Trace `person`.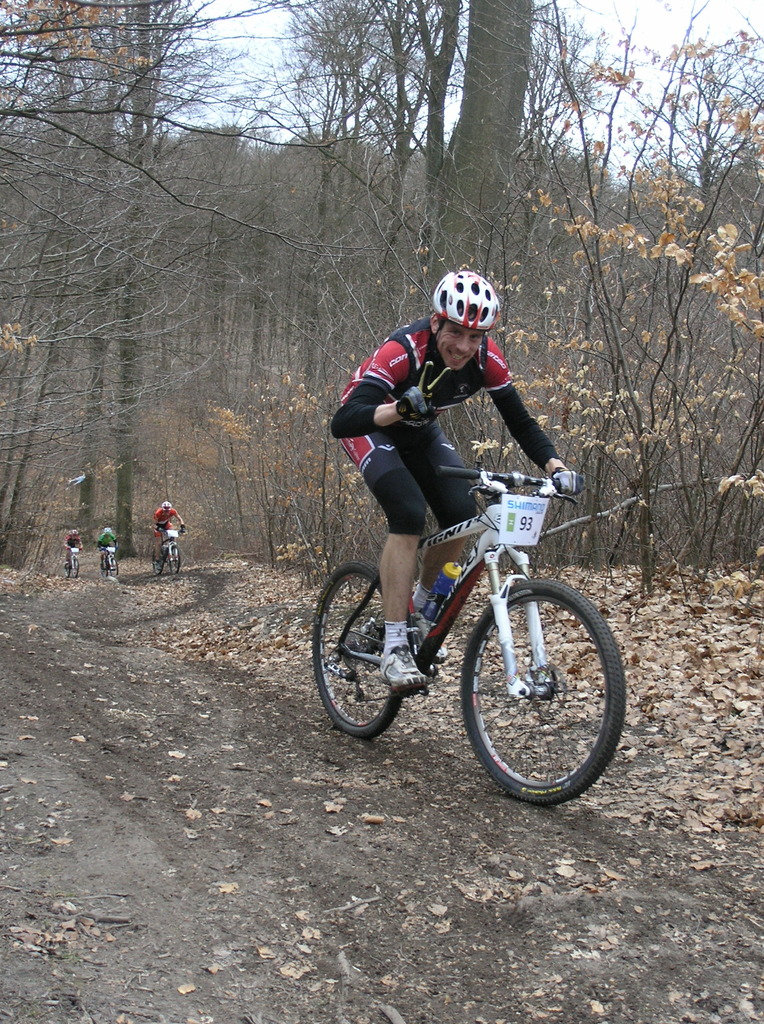
Traced to x1=97 y1=527 x2=119 y2=571.
